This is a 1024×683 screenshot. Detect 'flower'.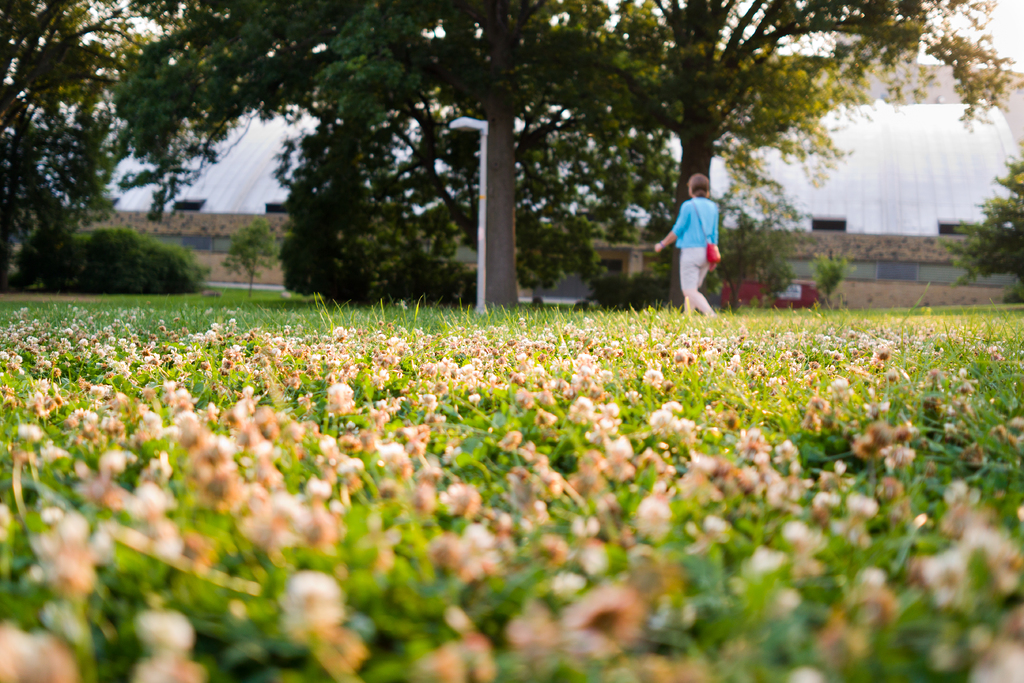
l=284, t=572, r=346, b=637.
